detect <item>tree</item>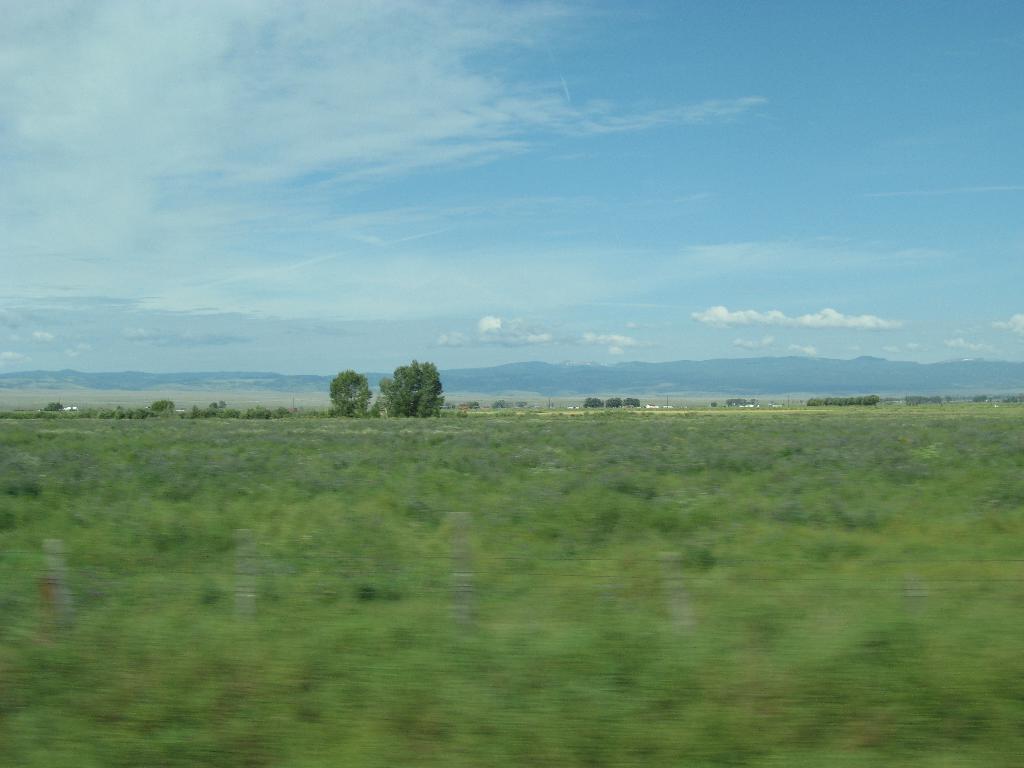
[329, 367, 374, 417]
